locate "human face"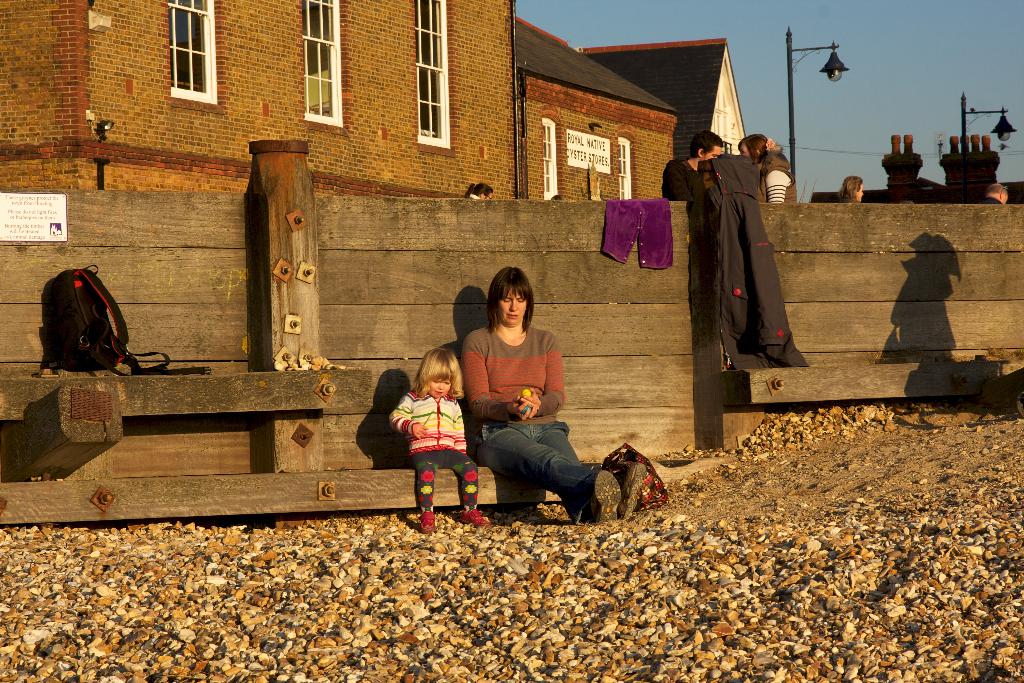
box(486, 193, 493, 199)
